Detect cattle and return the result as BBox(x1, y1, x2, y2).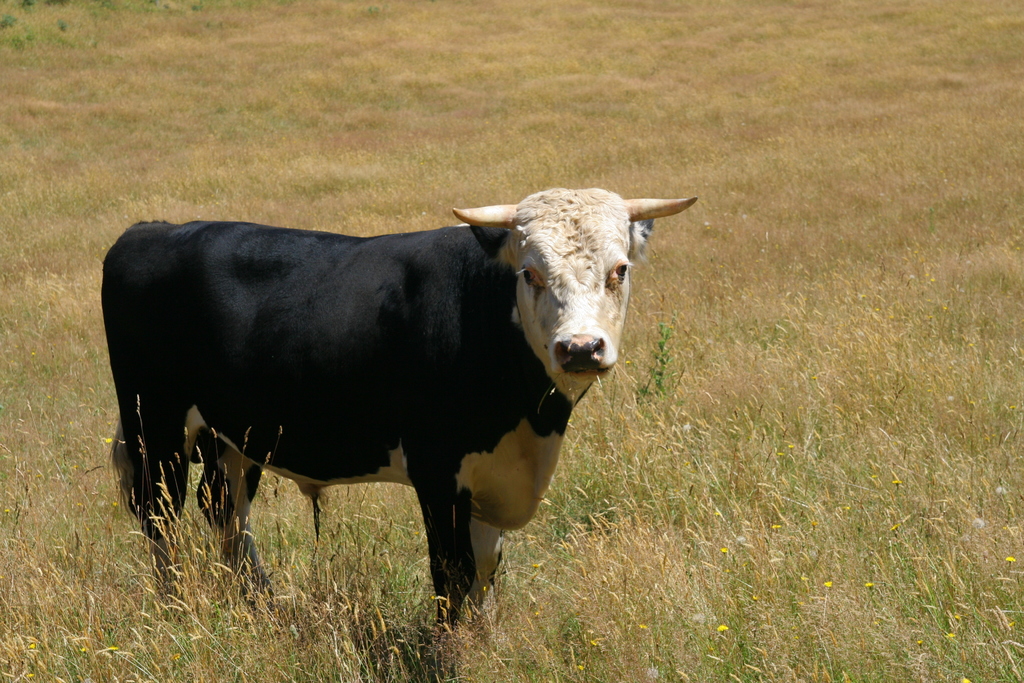
BBox(77, 181, 632, 634).
